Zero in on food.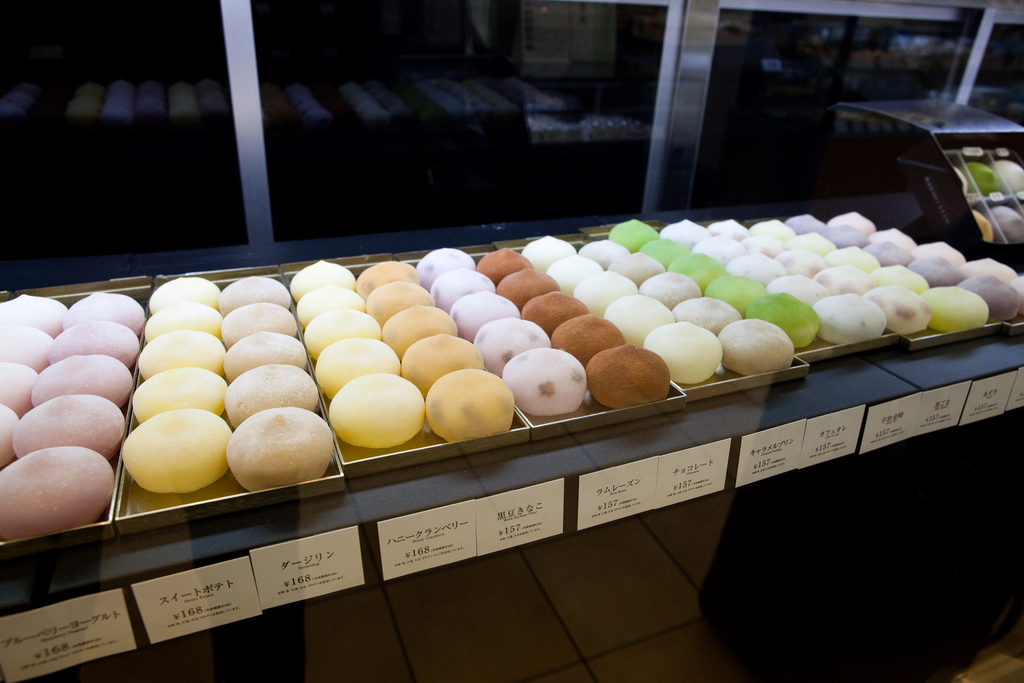
Zeroed in: (365,281,435,325).
